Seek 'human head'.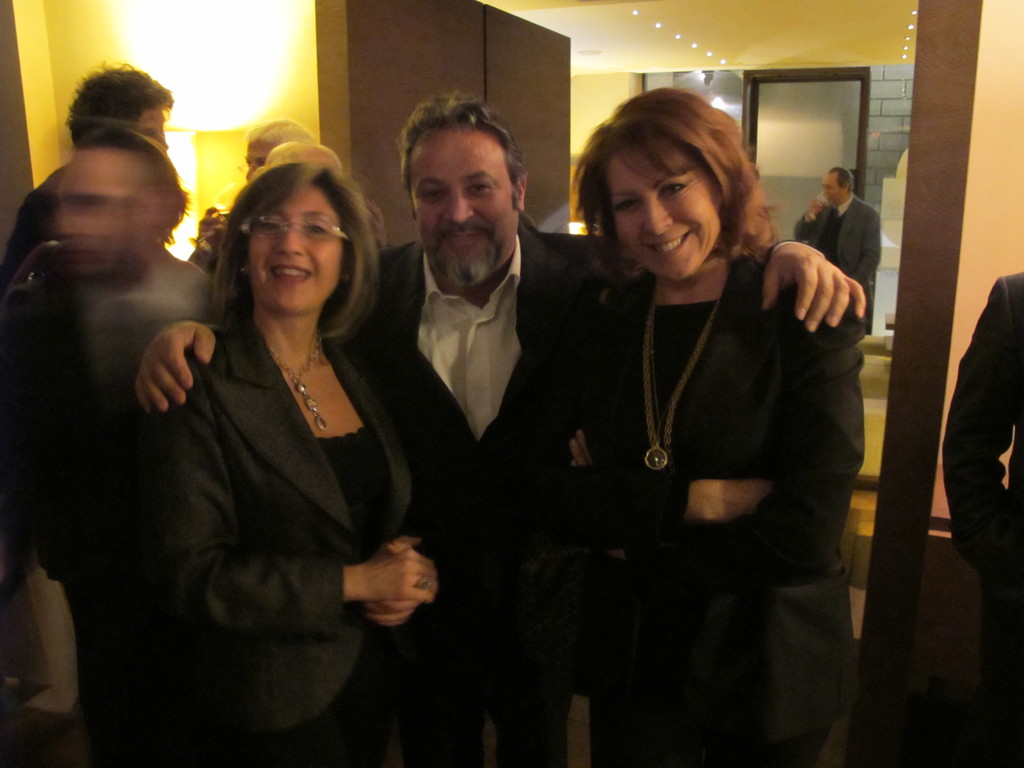
bbox=[397, 98, 529, 283].
